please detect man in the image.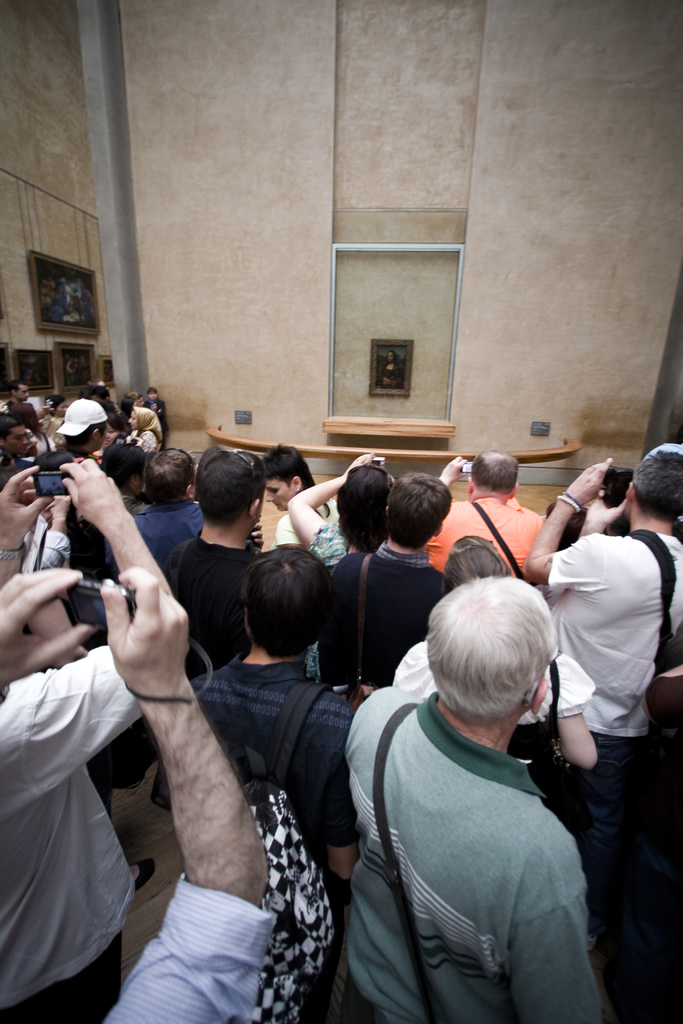
bbox(325, 571, 610, 1023).
